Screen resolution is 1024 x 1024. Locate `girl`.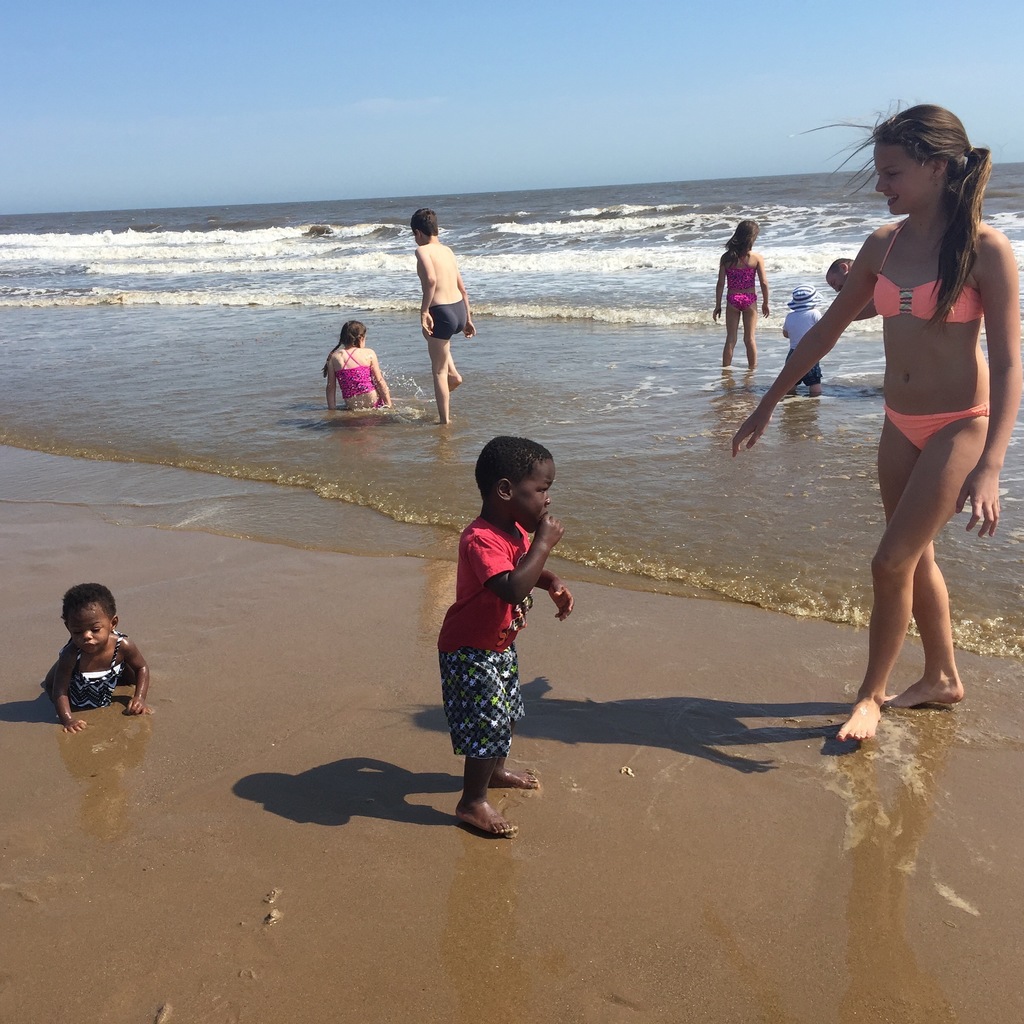
l=324, t=324, r=394, b=419.
